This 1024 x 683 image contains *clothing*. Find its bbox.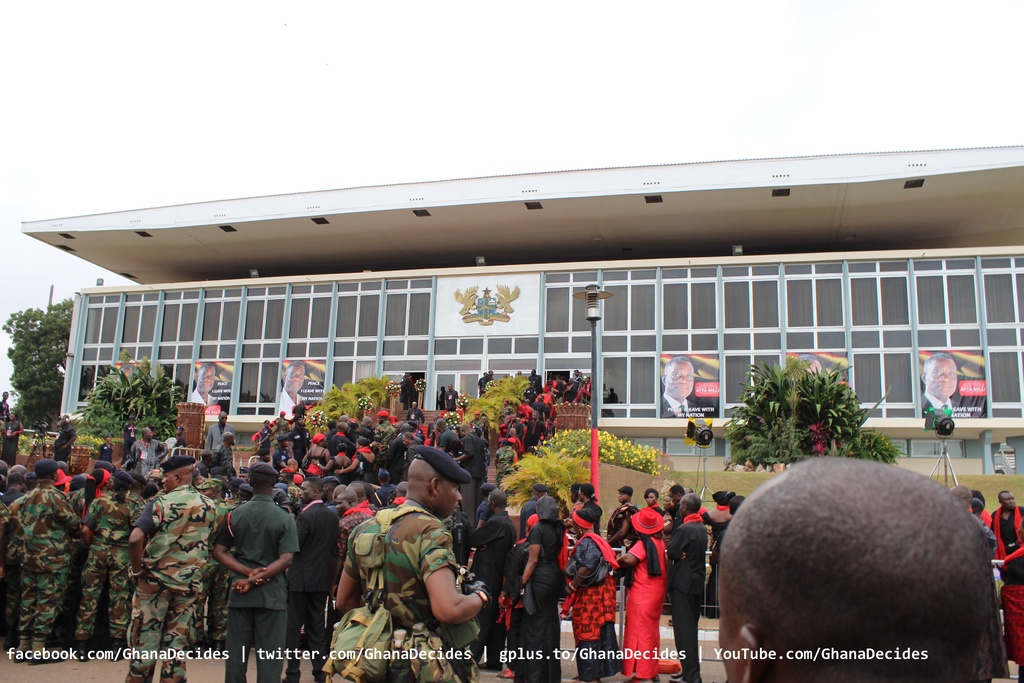
bbox=[619, 534, 668, 677].
